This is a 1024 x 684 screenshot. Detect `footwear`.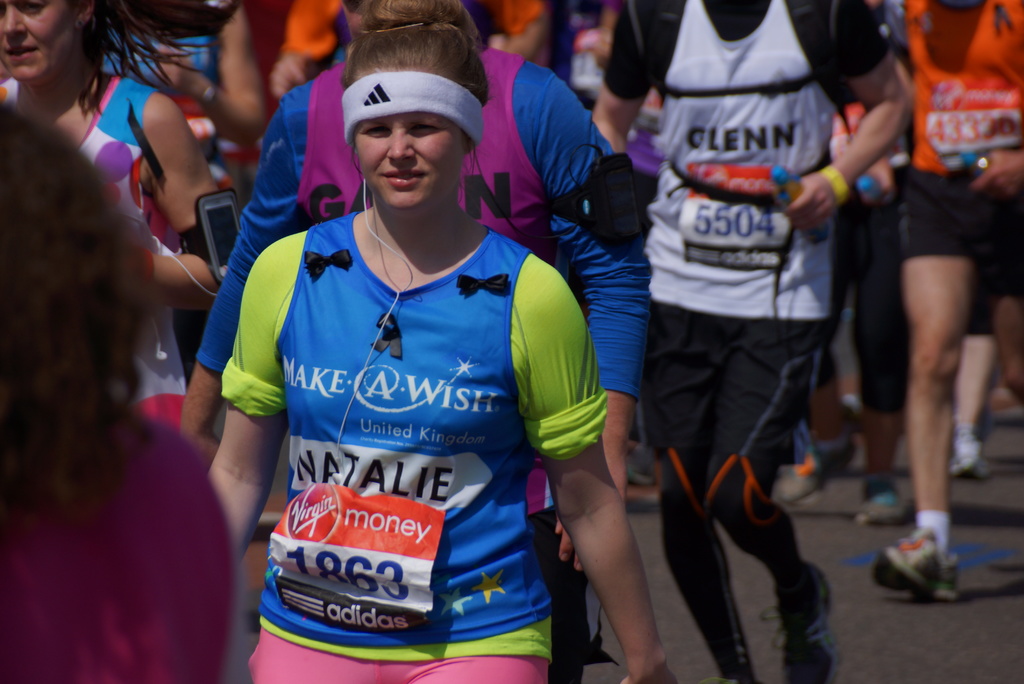
[x1=755, y1=562, x2=841, y2=683].
